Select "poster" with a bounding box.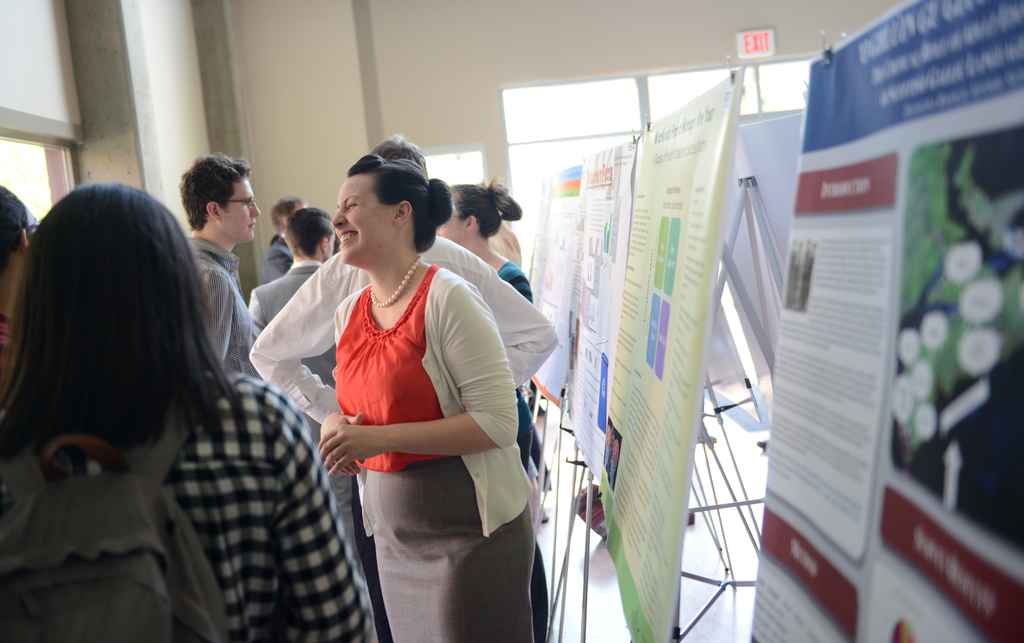
{"x1": 596, "y1": 67, "x2": 746, "y2": 642}.
